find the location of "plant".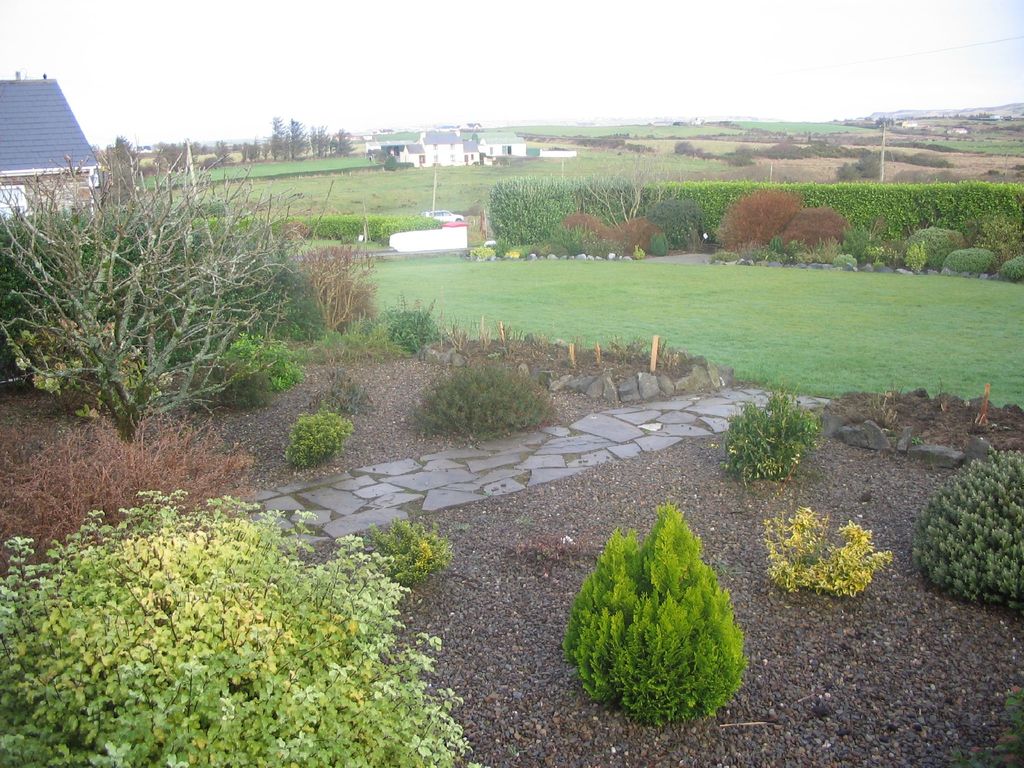
Location: locate(406, 357, 556, 440).
